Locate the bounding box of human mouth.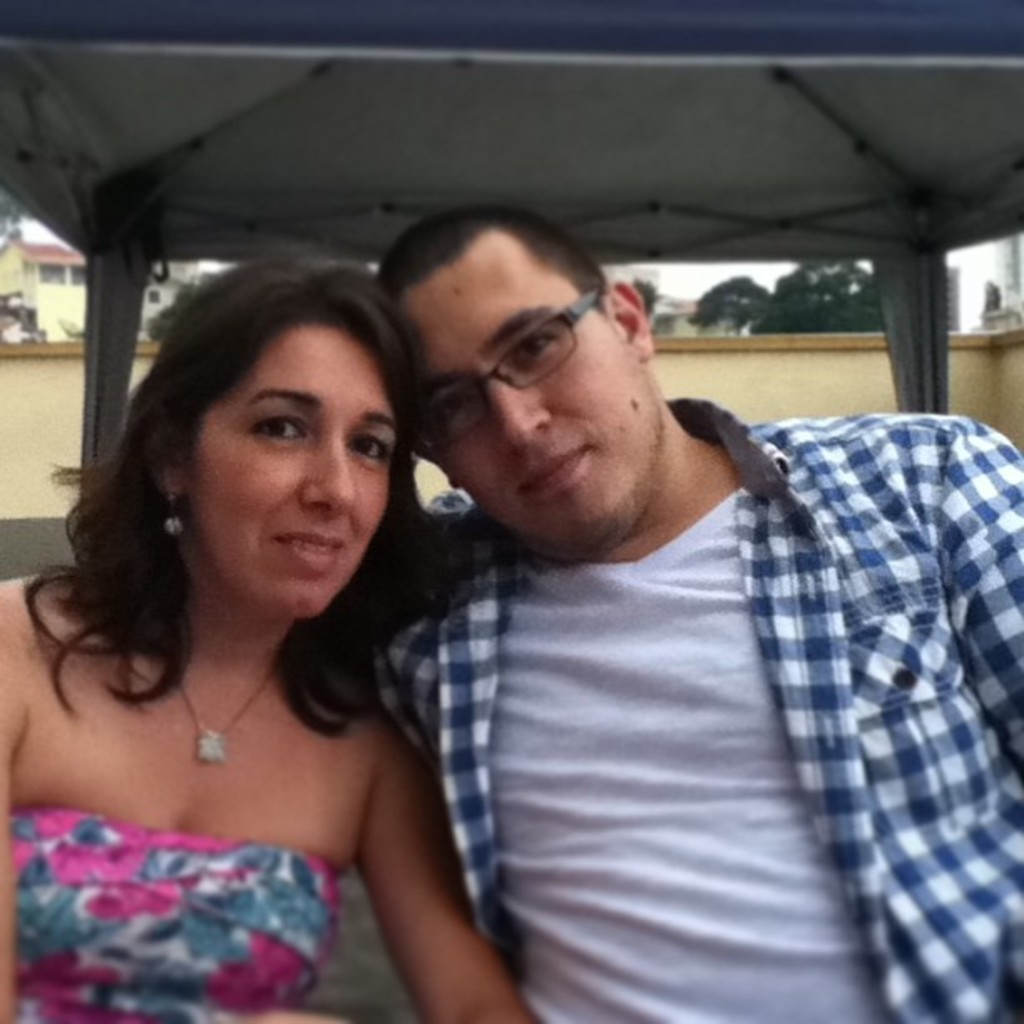
Bounding box: <region>283, 522, 340, 561</region>.
